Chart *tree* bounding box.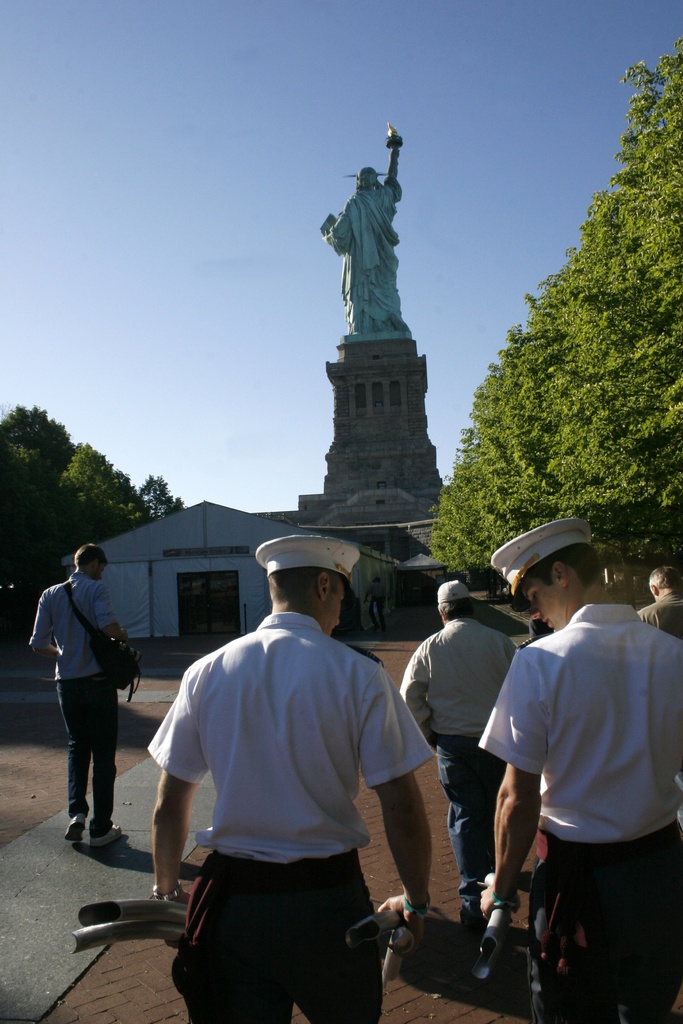
Charted: box=[430, 23, 682, 564].
